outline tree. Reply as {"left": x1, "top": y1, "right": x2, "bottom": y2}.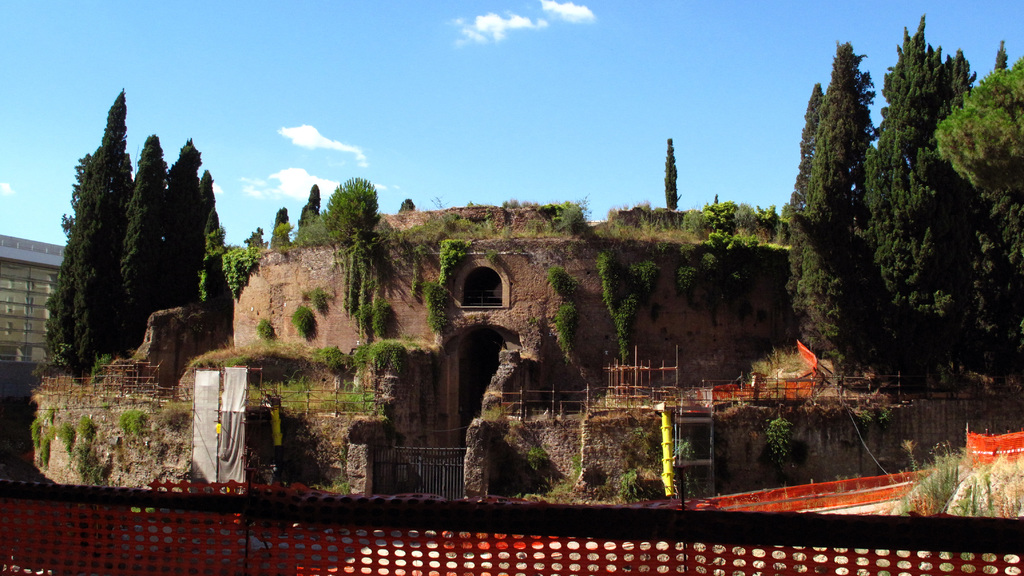
{"left": 656, "top": 134, "right": 687, "bottom": 215}.
